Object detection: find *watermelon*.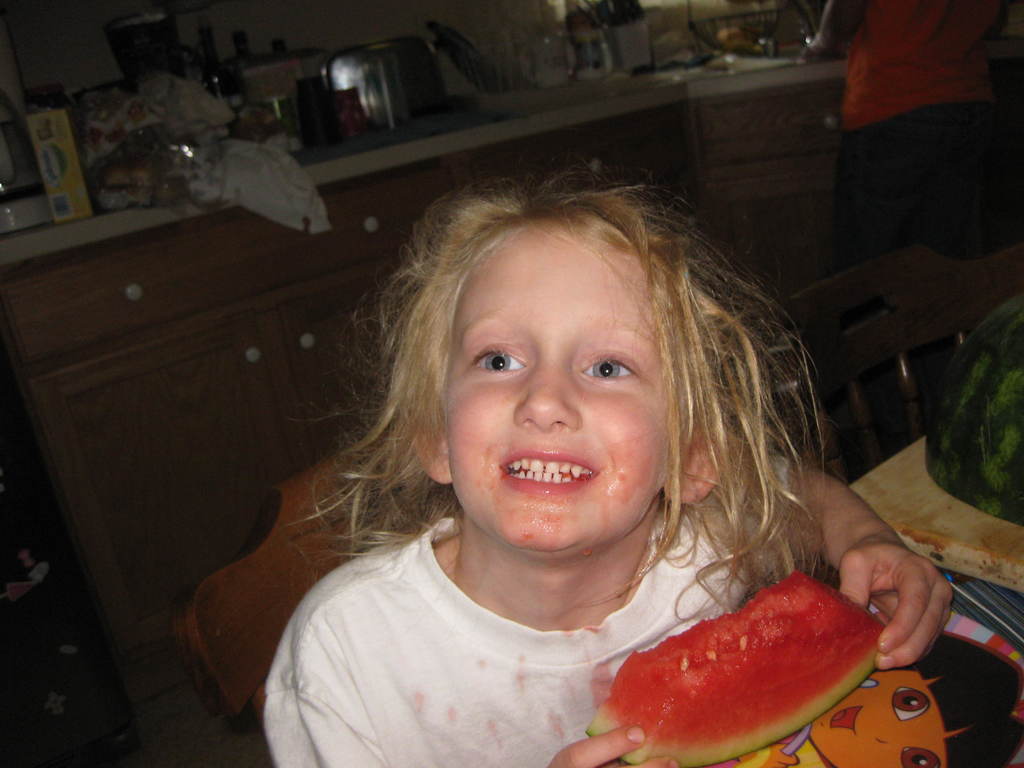
<box>586,572,876,767</box>.
